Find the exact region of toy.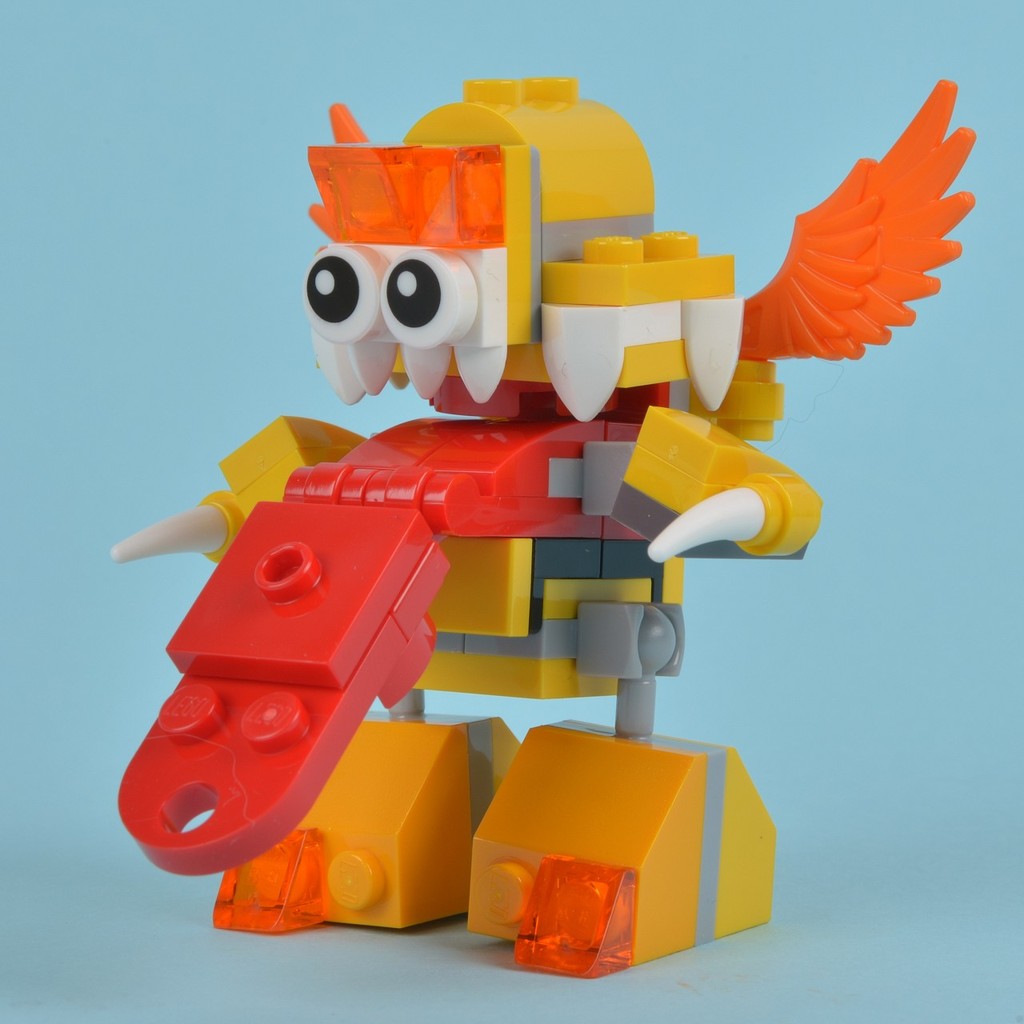
Exact region: (left=90, top=100, right=901, bottom=974).
